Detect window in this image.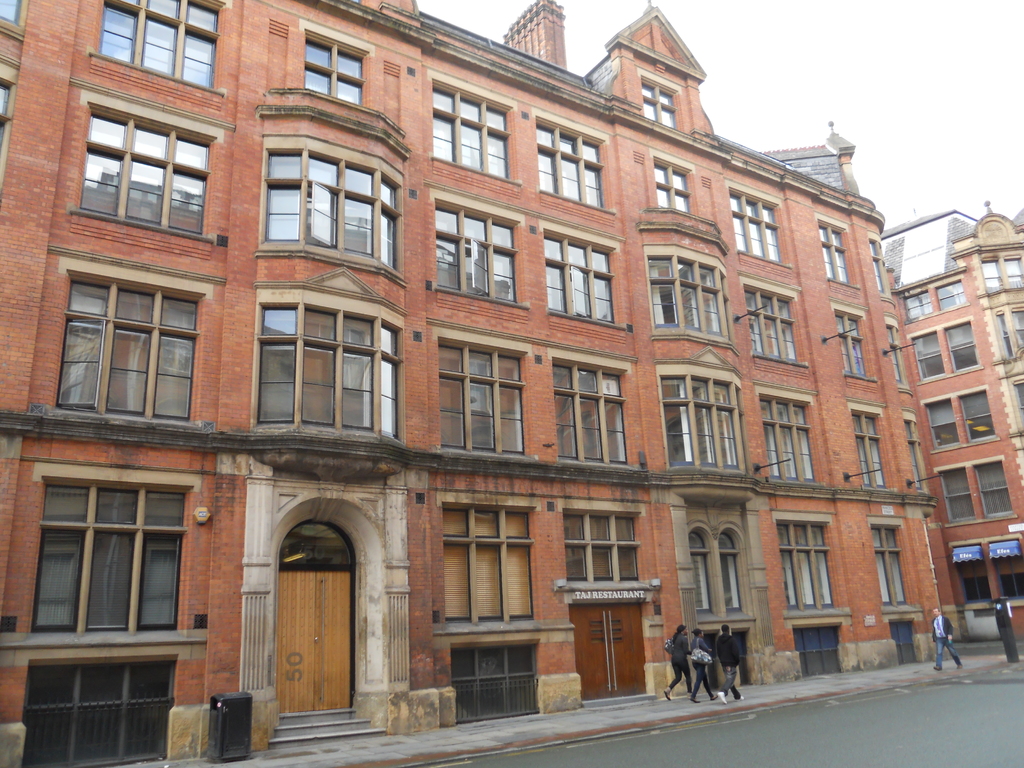
Detection: select_region(866, 514, 920, 613).
